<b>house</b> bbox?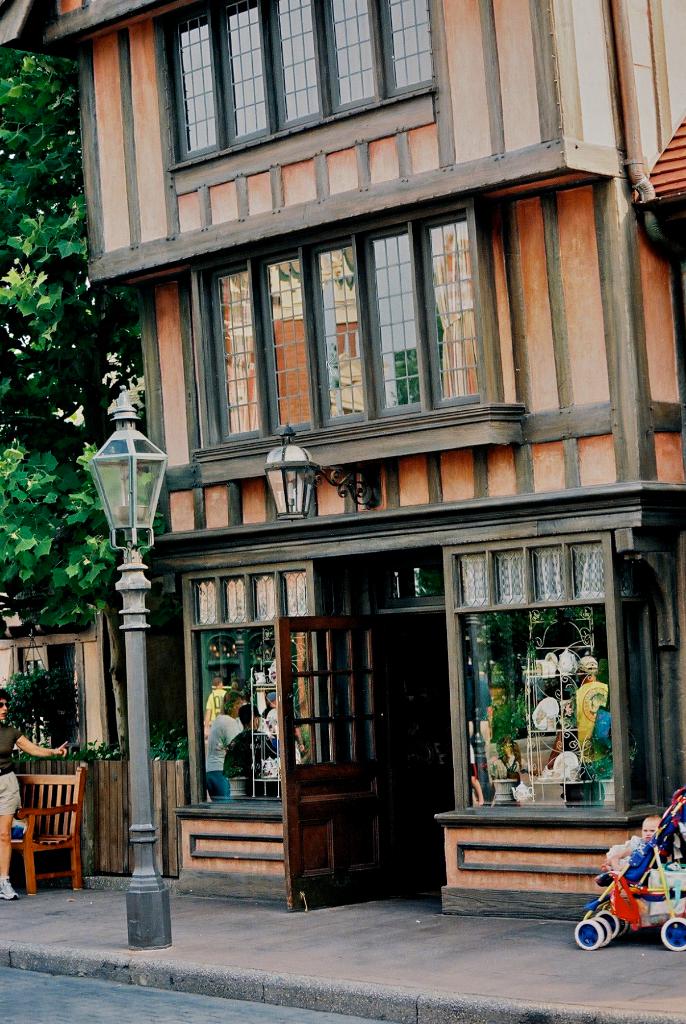
rect(42, 0, 685, 938)
